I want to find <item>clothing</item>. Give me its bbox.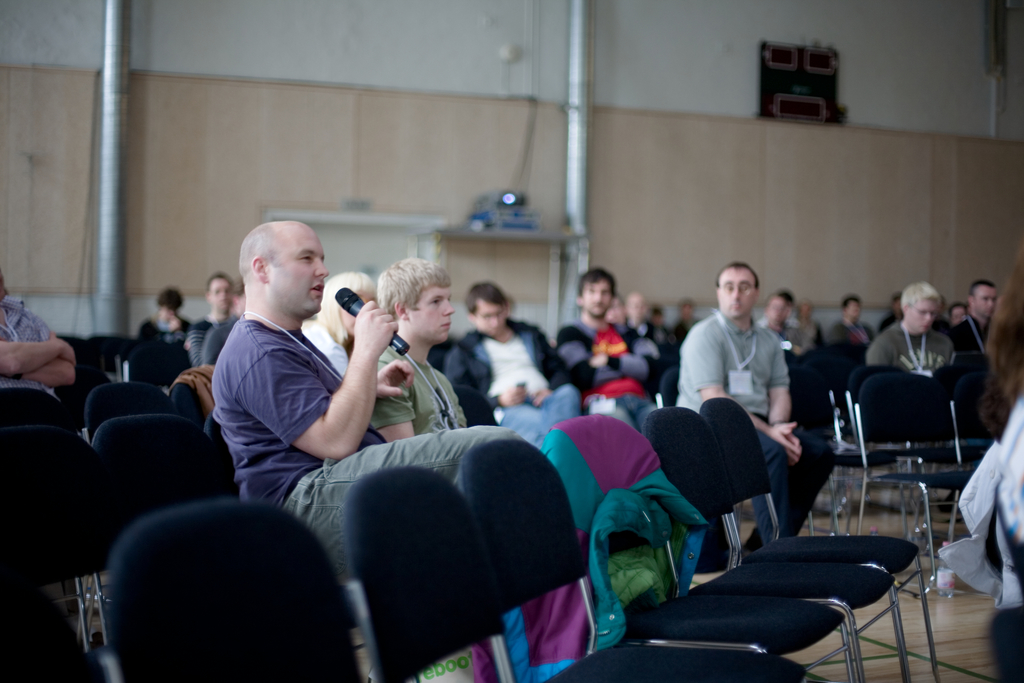
rect(365, 361, 481, 443).
